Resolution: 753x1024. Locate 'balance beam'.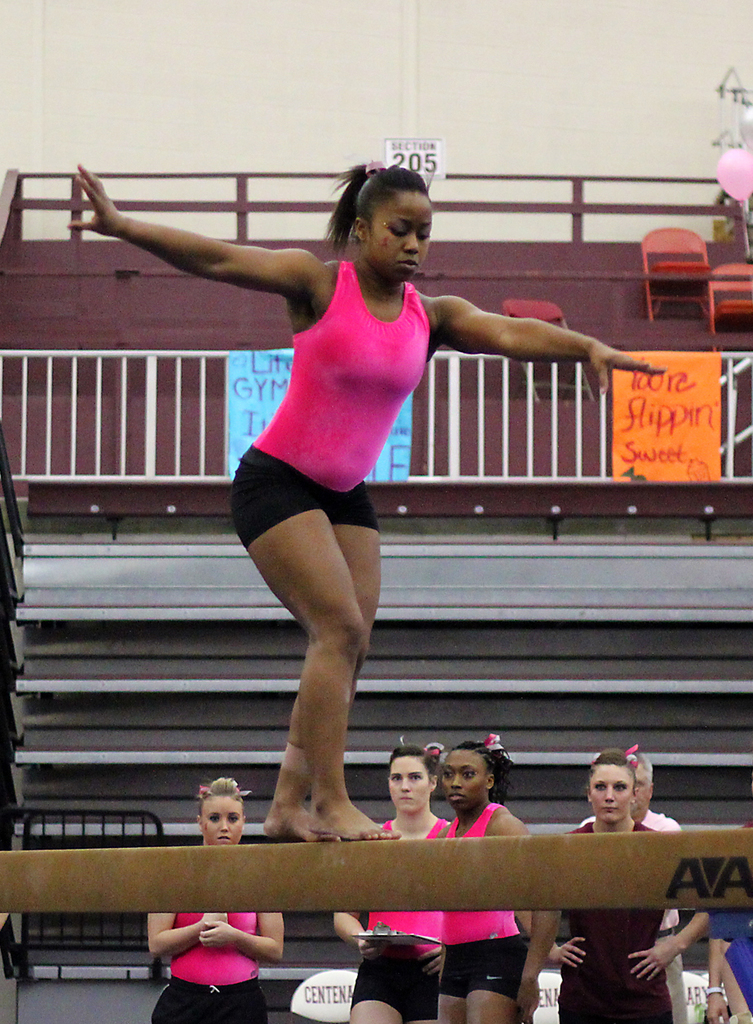
locate(0, 827, 752, 912).
